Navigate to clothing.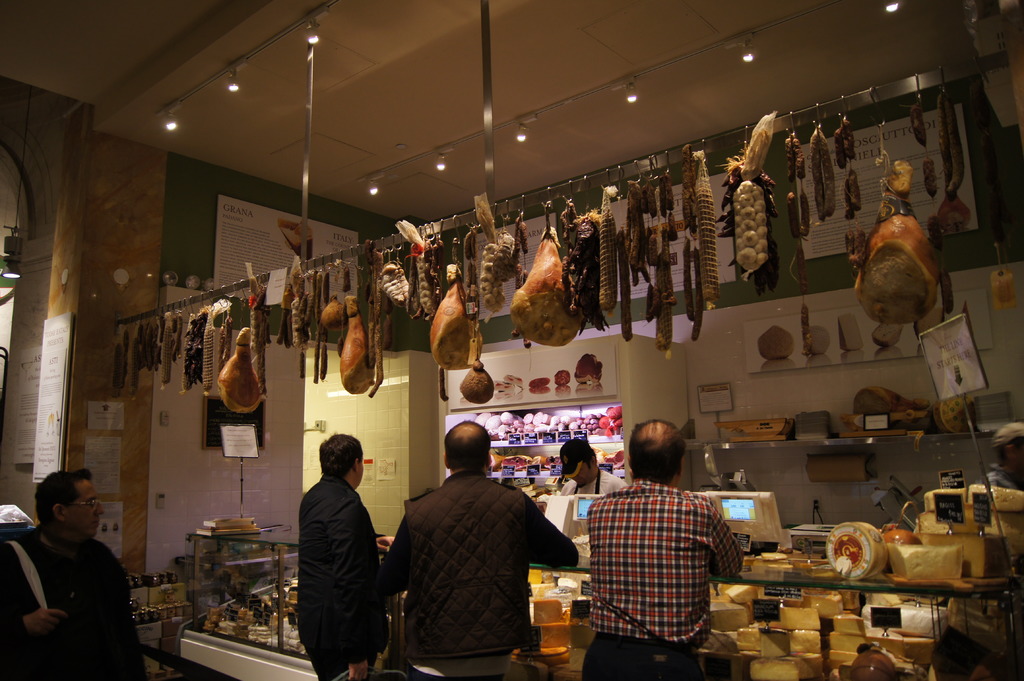
Navigation target: x1=560 y1=469 x2=627 y2=497.
